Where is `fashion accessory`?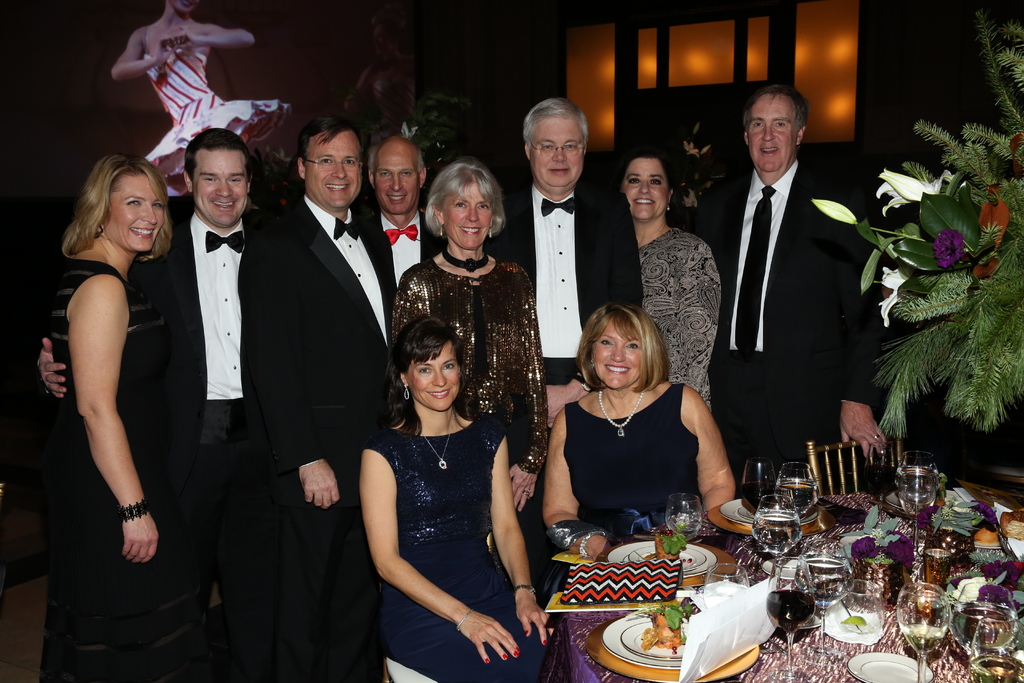
<box>543,195,573,215</box>.
